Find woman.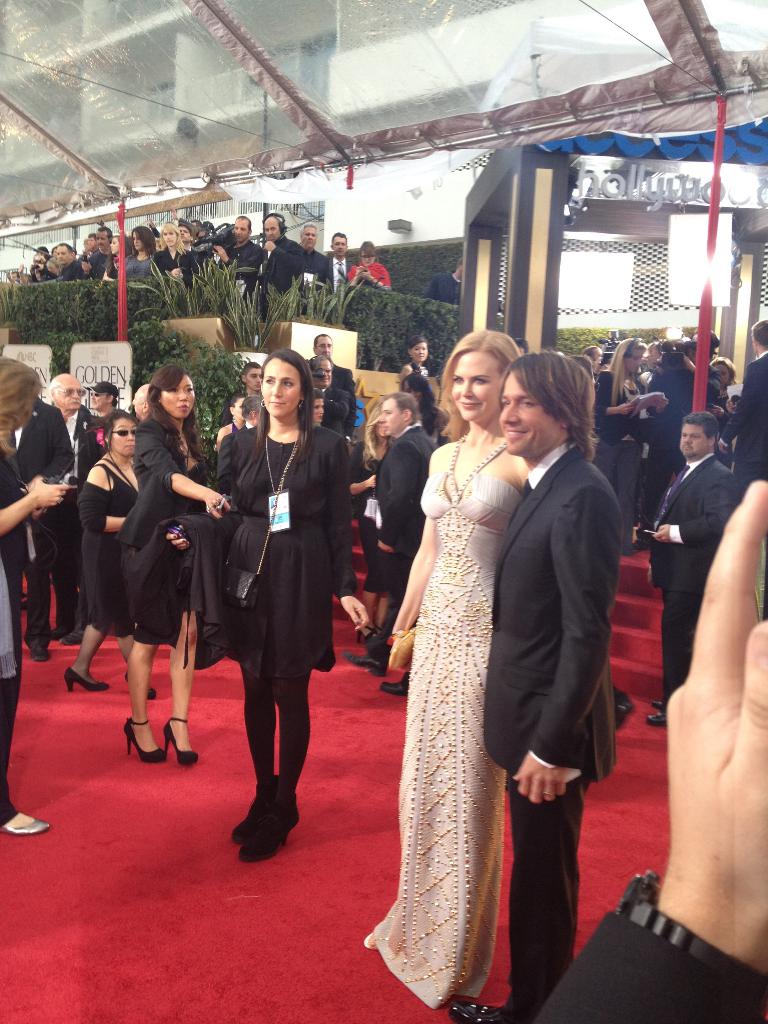
left=211, top=361, right=351, bottom=854.
